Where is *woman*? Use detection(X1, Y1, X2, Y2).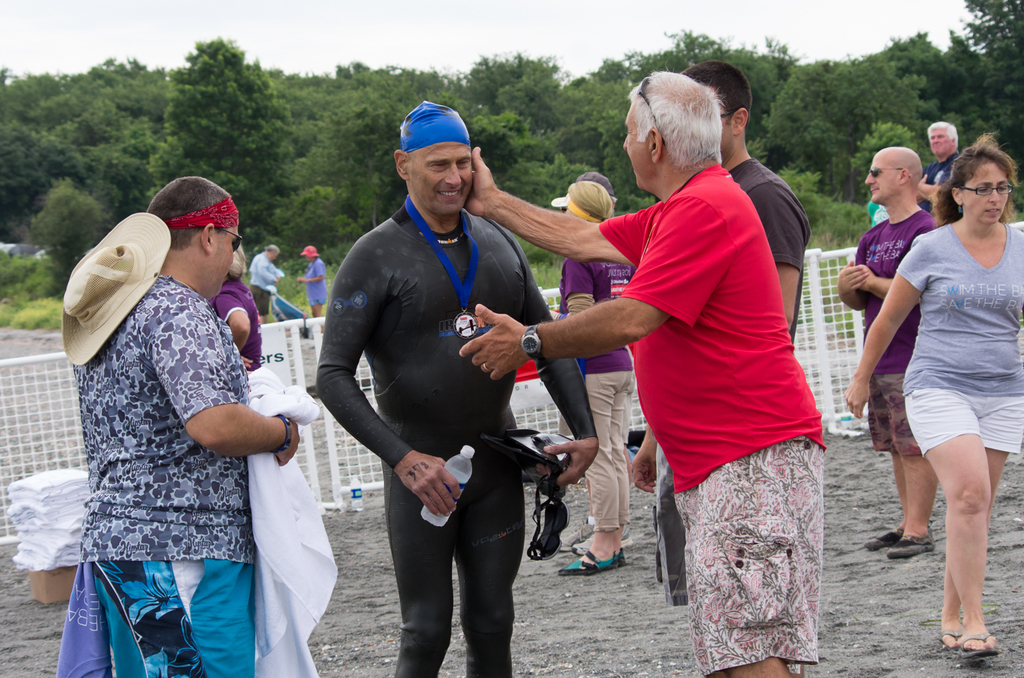
detection(855, 121, 1017, 639).
